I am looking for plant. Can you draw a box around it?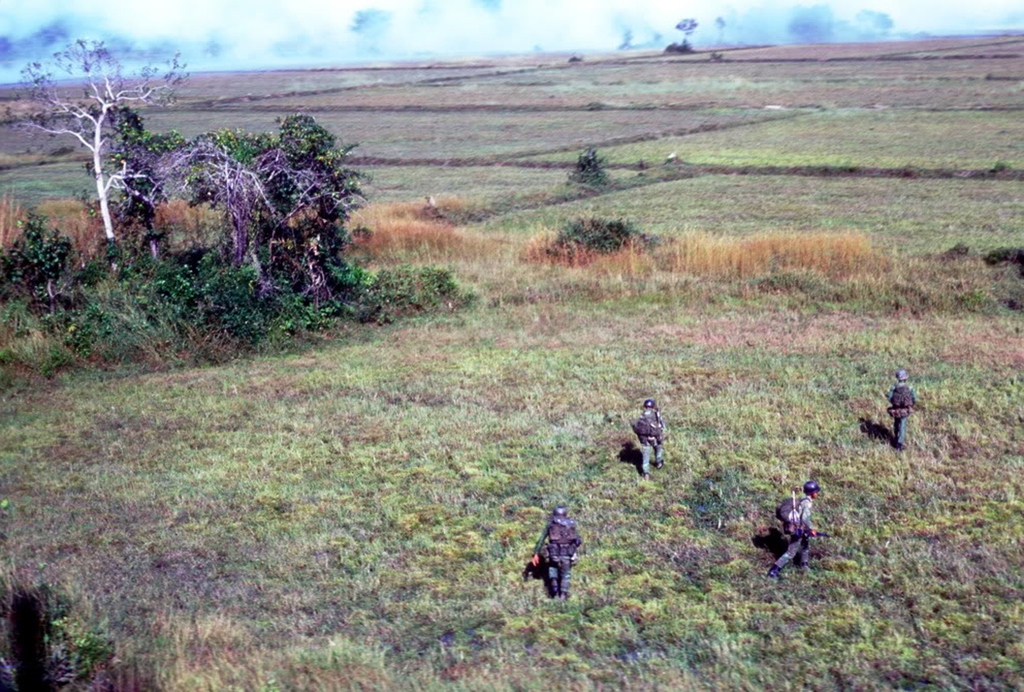
Sure, the bounding box is (0, 567, 69, 688).
